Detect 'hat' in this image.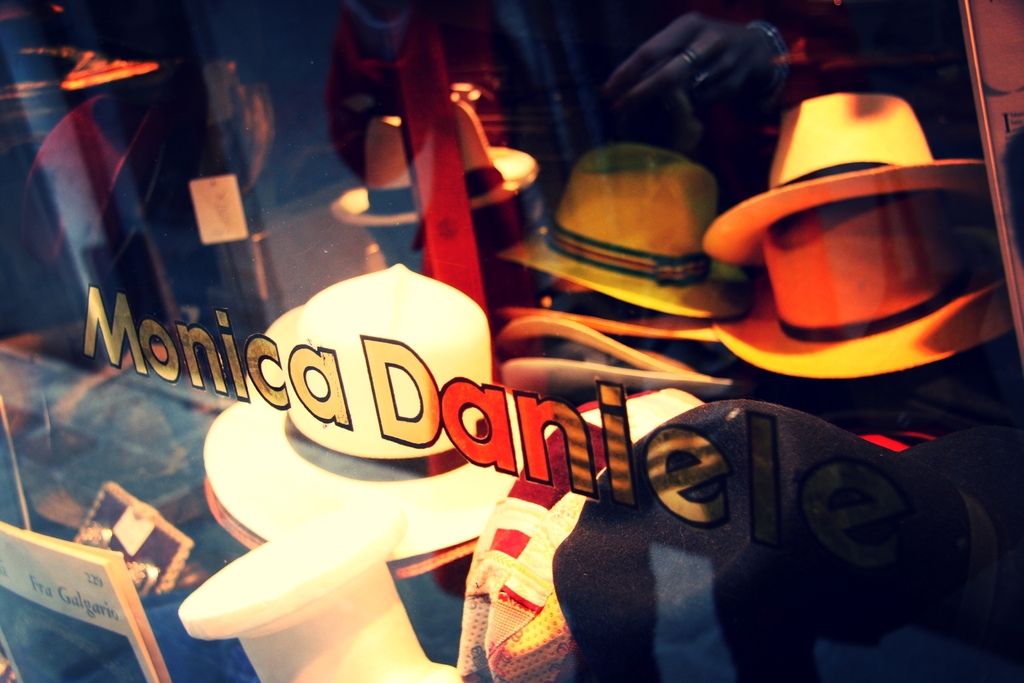
Detection: (698,94,985,272).
